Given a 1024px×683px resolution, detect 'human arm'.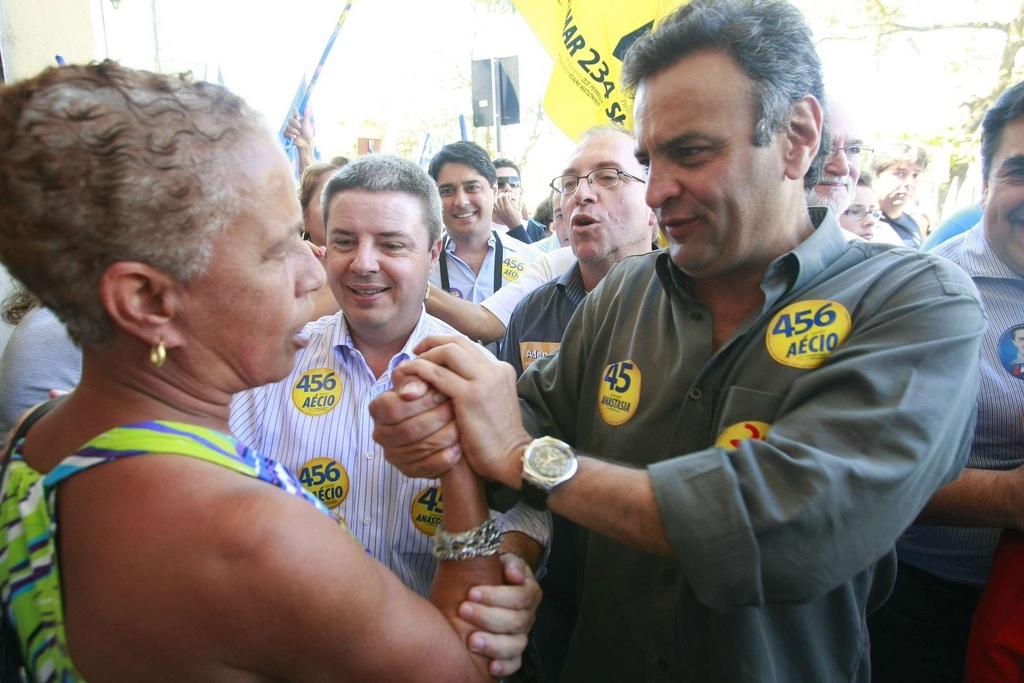
919 211 968 253.
